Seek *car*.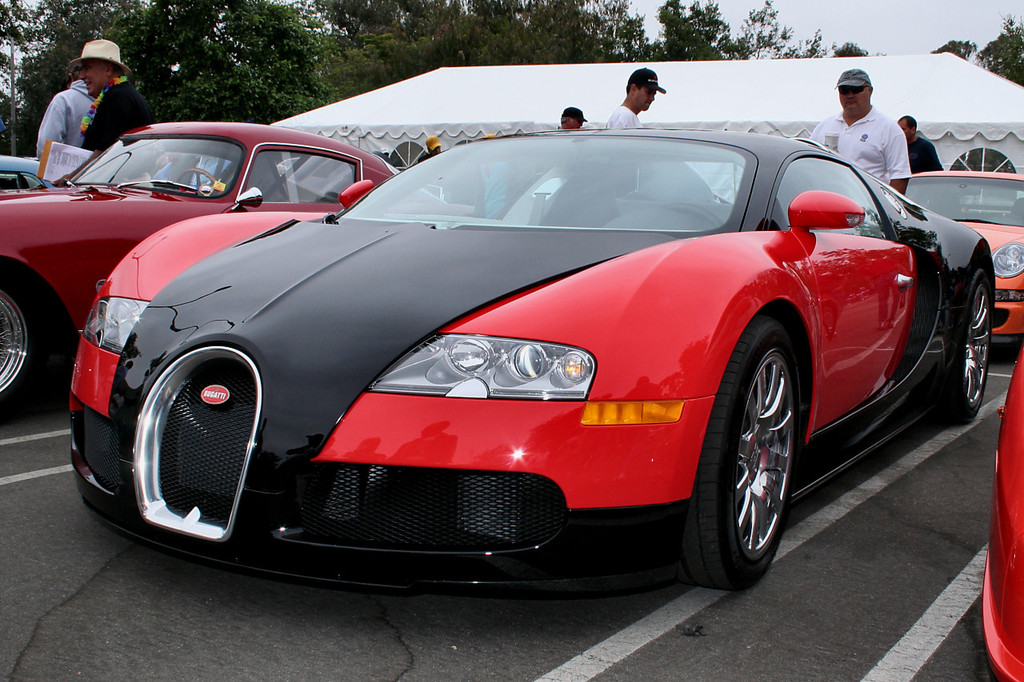
<box>901,171,1023,349</box>.
